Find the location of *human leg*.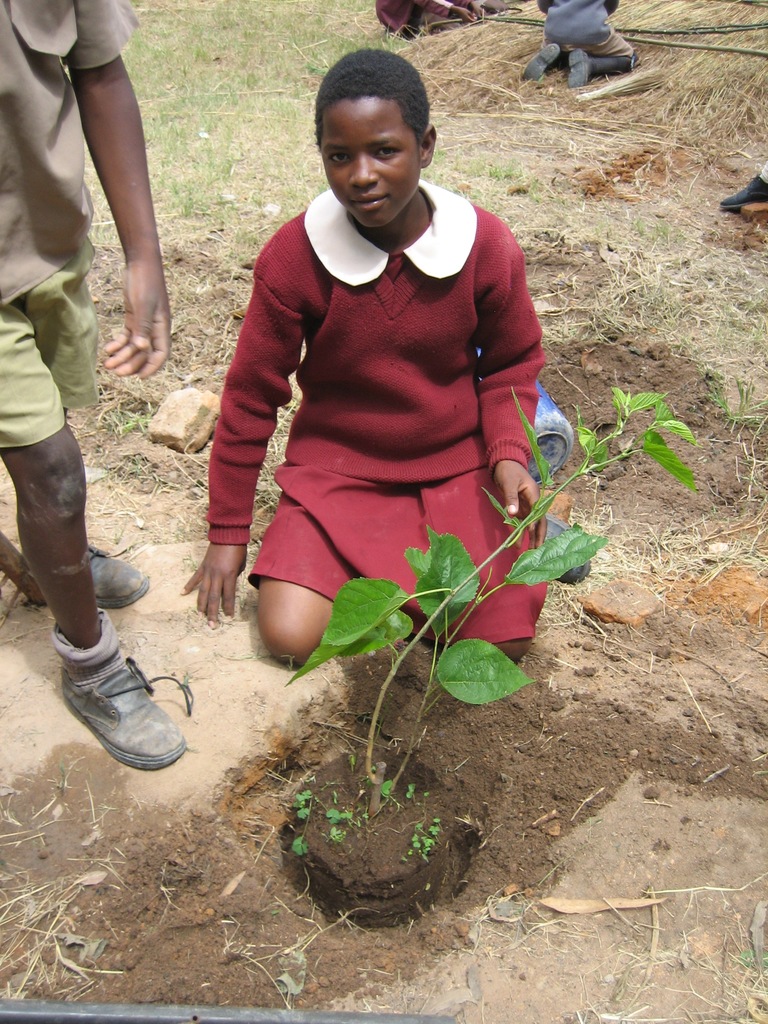
Location: l=518, t=28, r=570, b=75.
